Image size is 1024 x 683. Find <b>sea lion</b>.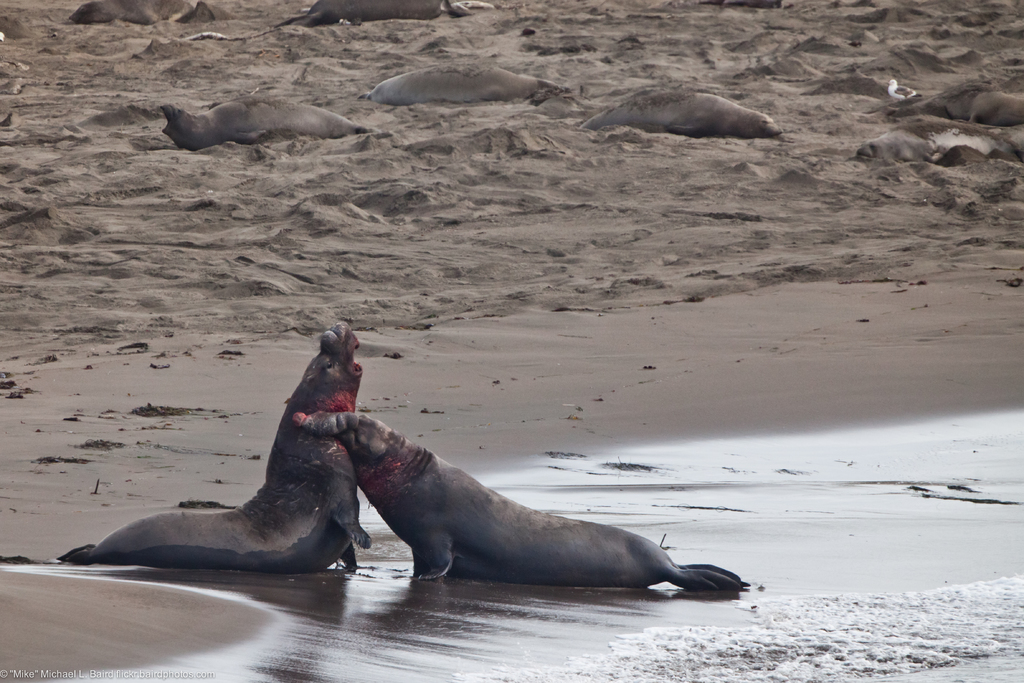
{"x1": 281, "y1": 0, "x2": 442, "y2": 25}.
